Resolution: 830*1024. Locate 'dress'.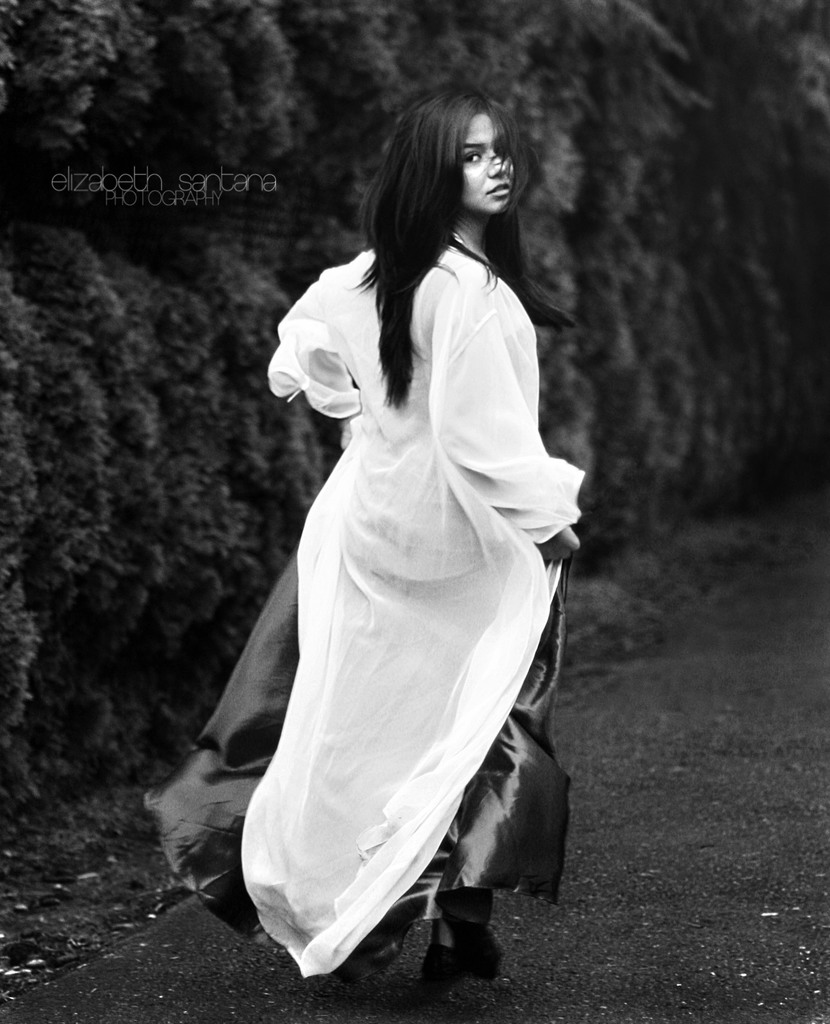
x1=160, y1=243, x2=507, y2=971.
